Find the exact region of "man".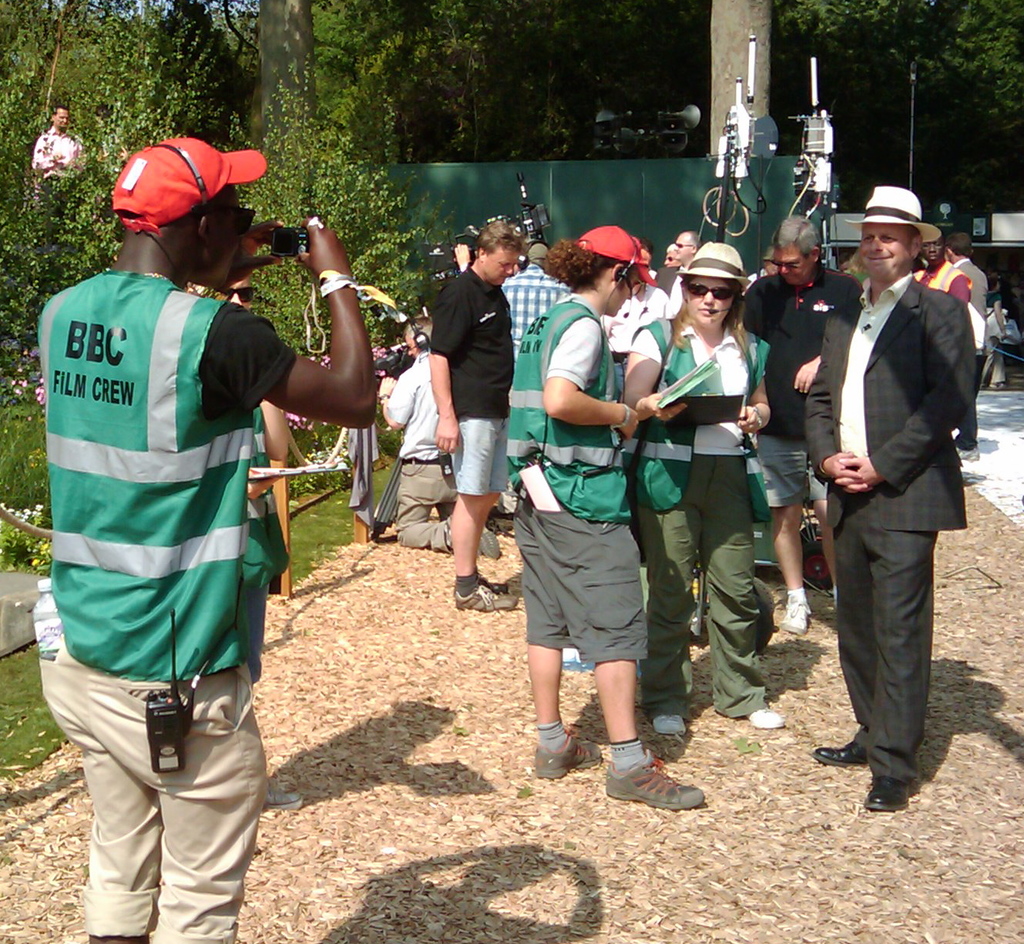
Exact region: [x1=918, y1=227, x2=972, y2=300].
